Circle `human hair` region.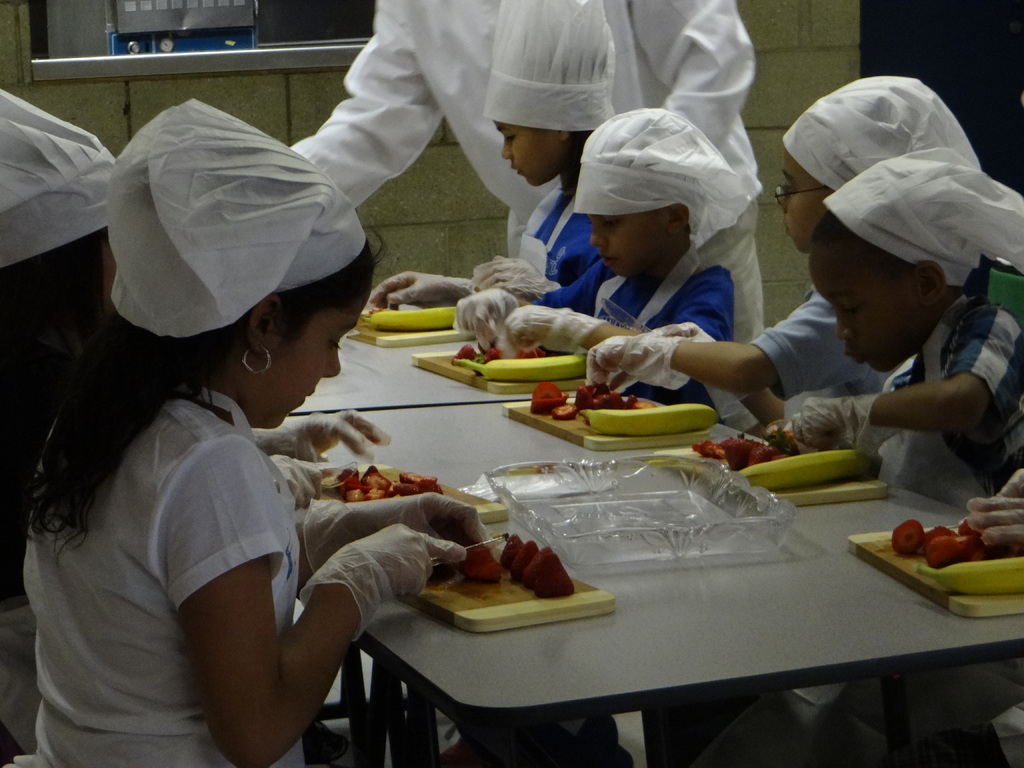
Region: box=[7, 218, 386, 540].
